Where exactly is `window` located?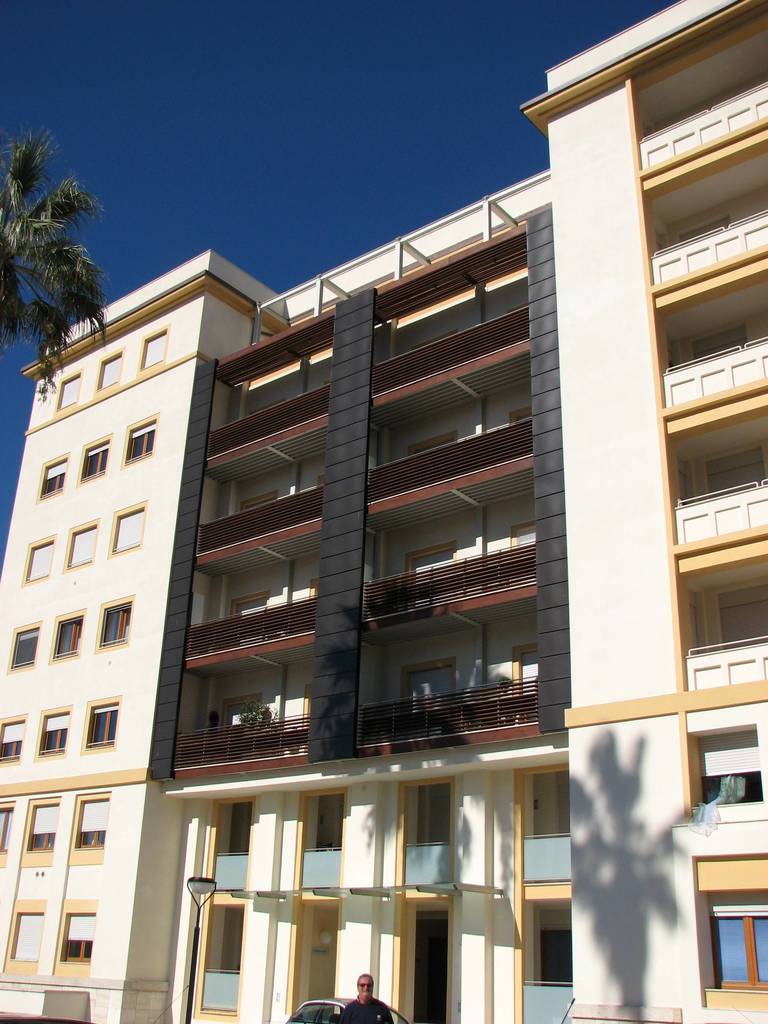
Its bounding box is {"x1": 19, "y1": 797, "x2": 66, "y2": 855}.
